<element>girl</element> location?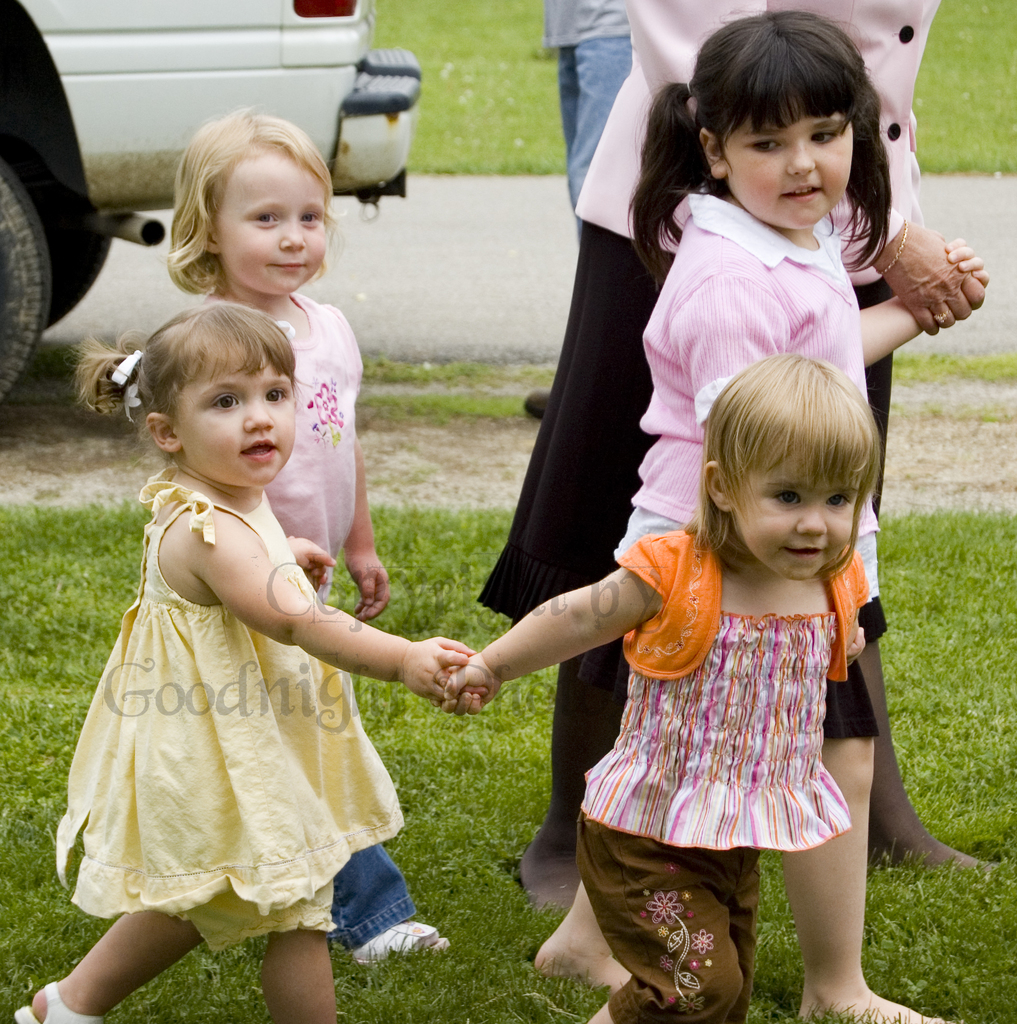
[440,351,850,1023]
